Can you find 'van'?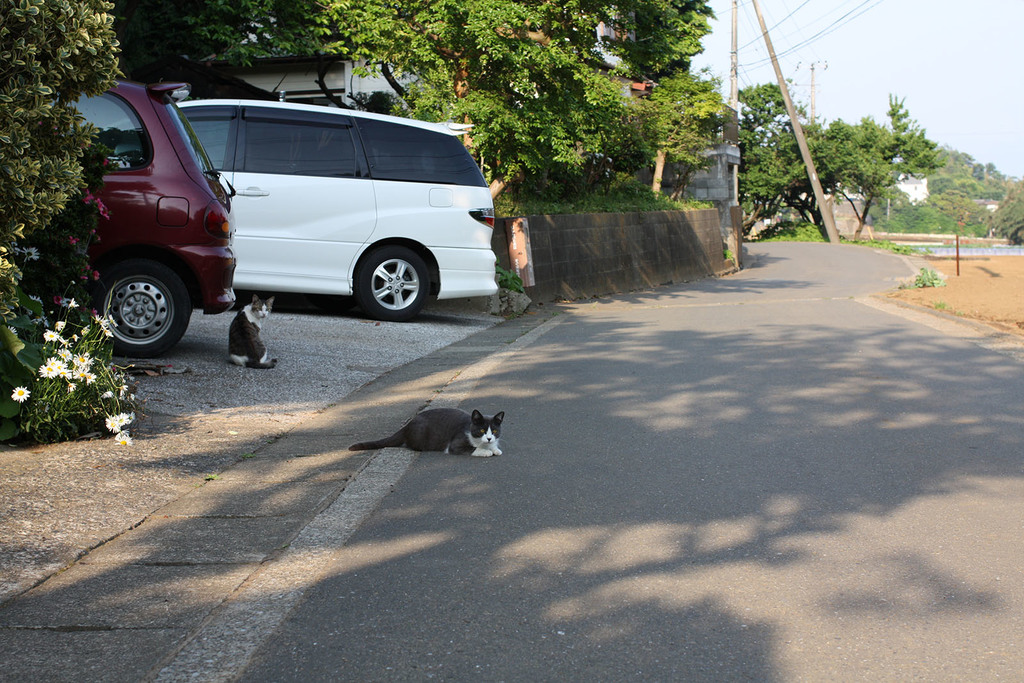
Yes, bounding box: [left=96, top=97, right=499, bottom=326].
